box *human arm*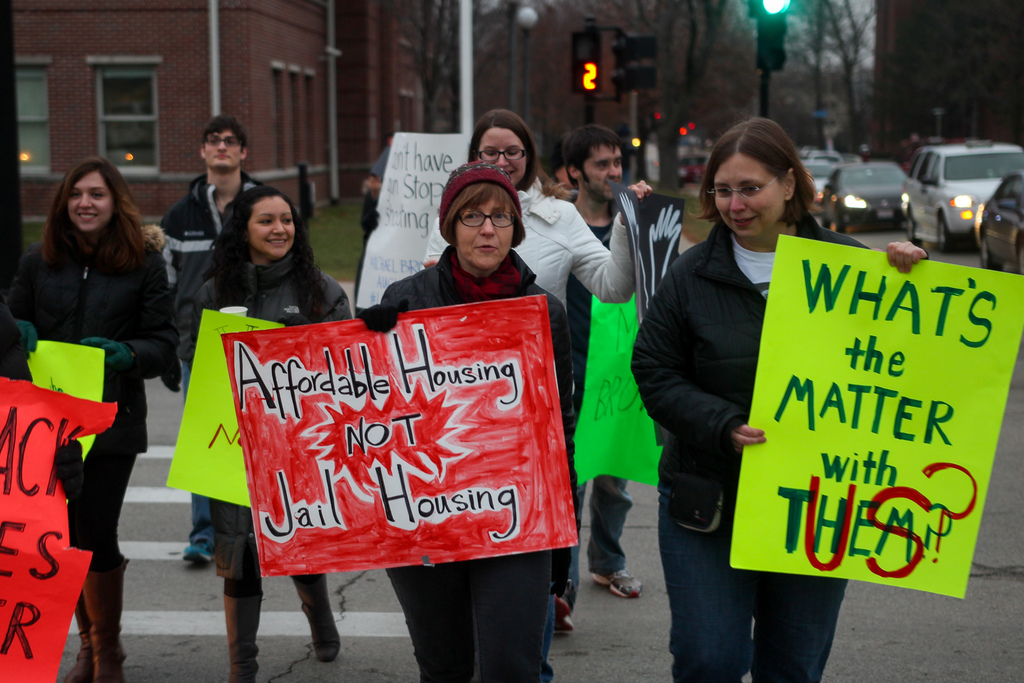
detection(573, 179, 653, 307)
